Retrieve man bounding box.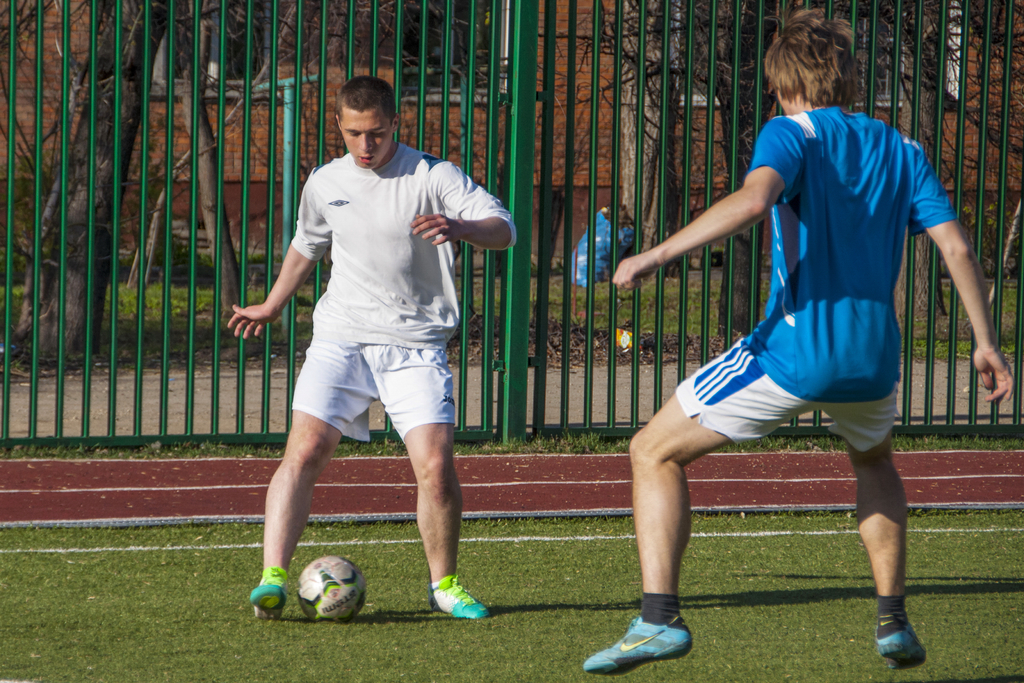
Bounding box: 575,3,1015,675.
